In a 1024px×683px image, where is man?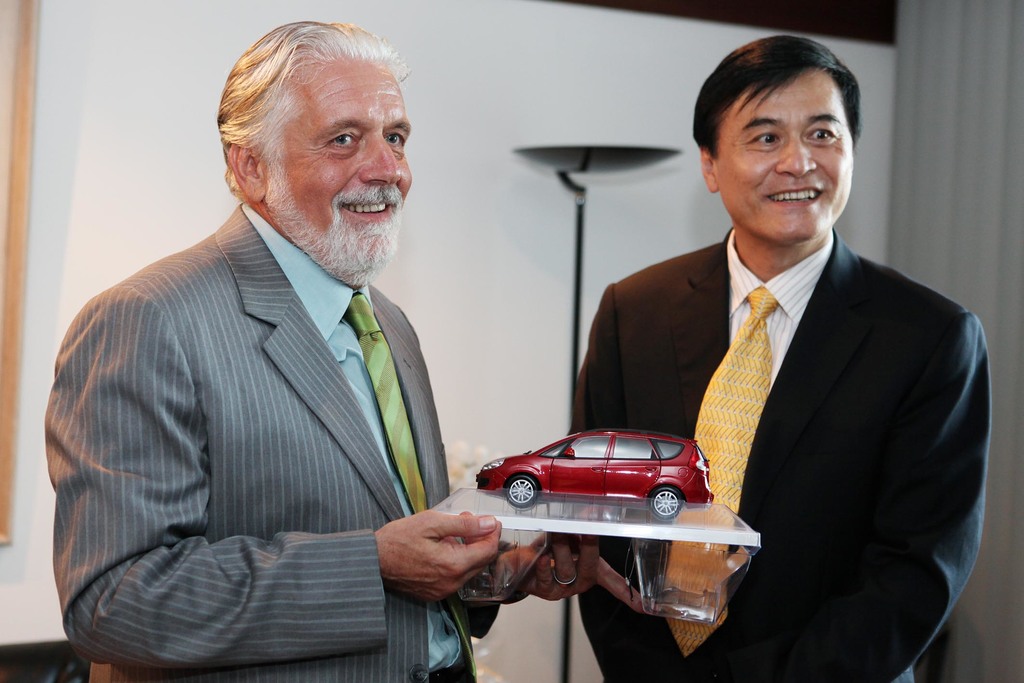
crop(572, 33, 993, 682).
